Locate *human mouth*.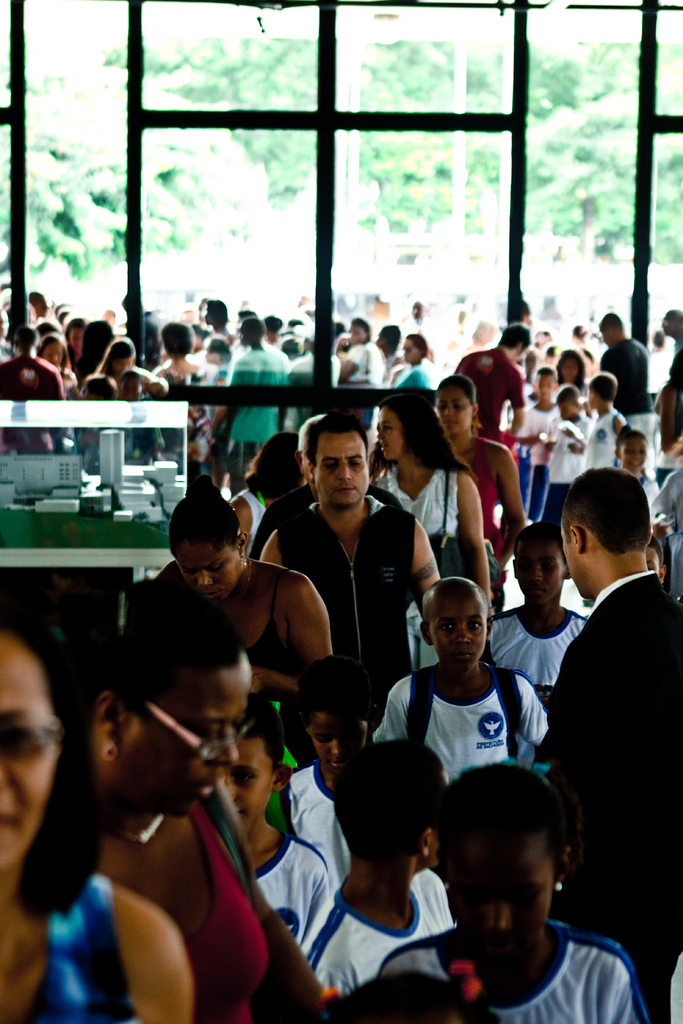
Bounding box: 529, 583, 545, 601.
